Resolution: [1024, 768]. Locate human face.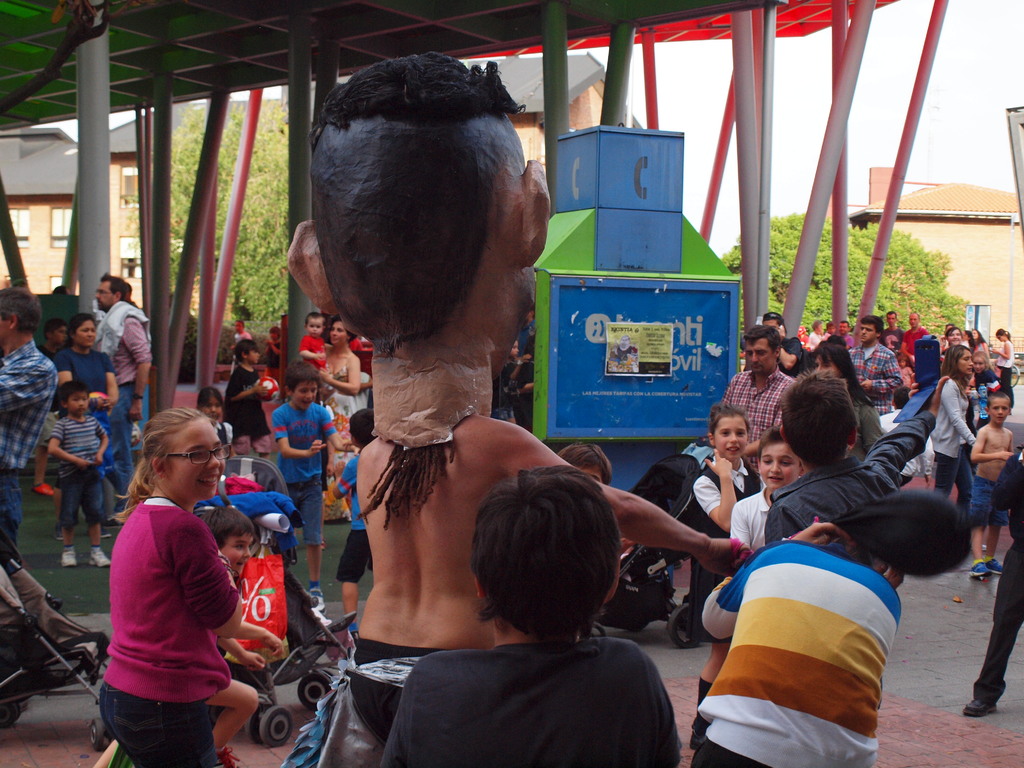
region(945, 329, 963, 348).
